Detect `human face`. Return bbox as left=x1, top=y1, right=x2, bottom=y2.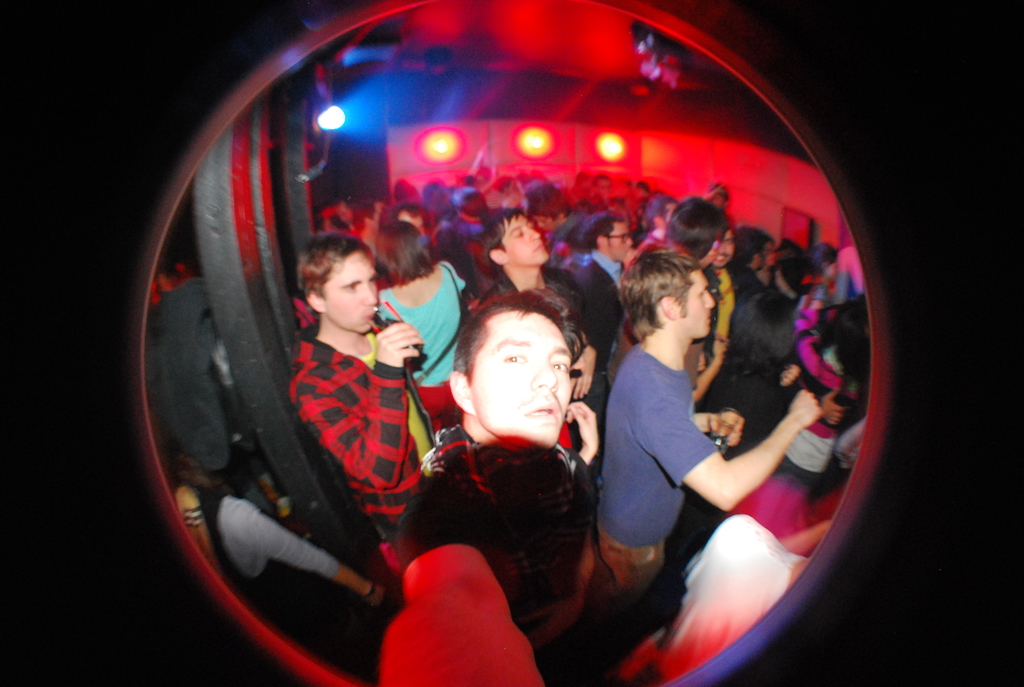
left=714, top=224, right=738, bottom=266.
